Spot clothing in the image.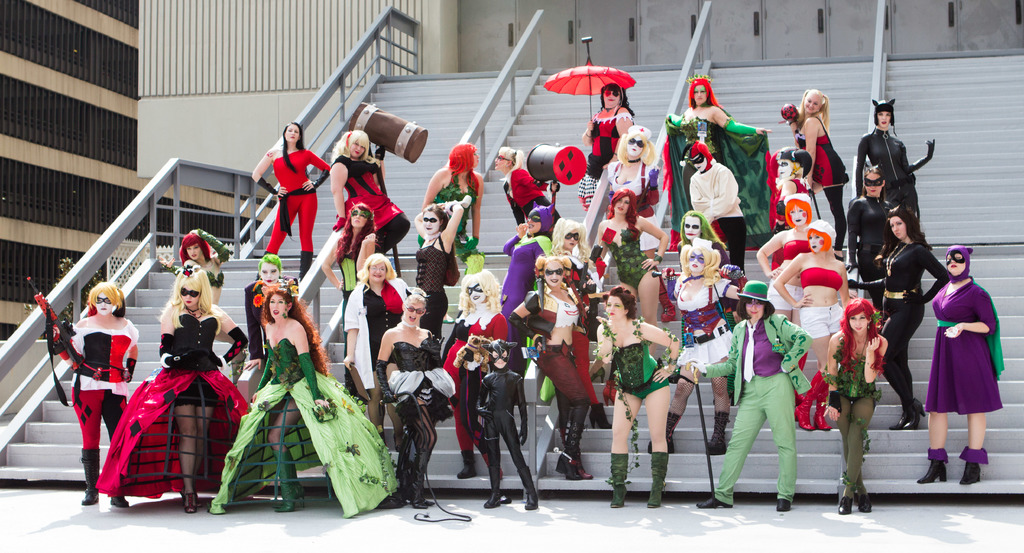
clothing found at detection(609, 159, 656, 250).
